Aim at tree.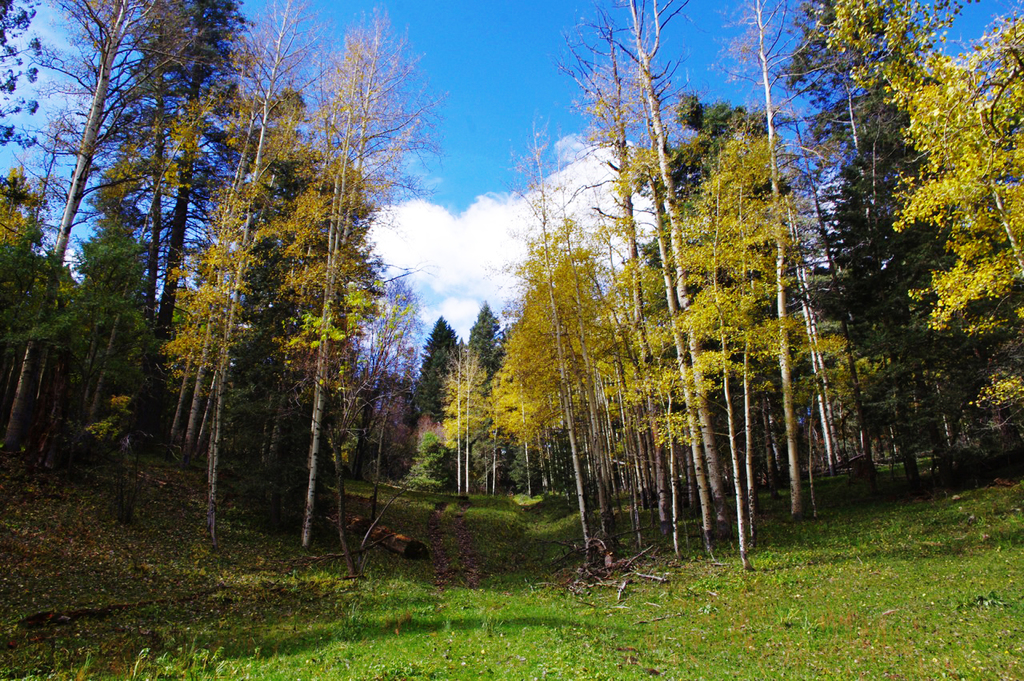
Aimed at box=[436, 345, 493, 521].
